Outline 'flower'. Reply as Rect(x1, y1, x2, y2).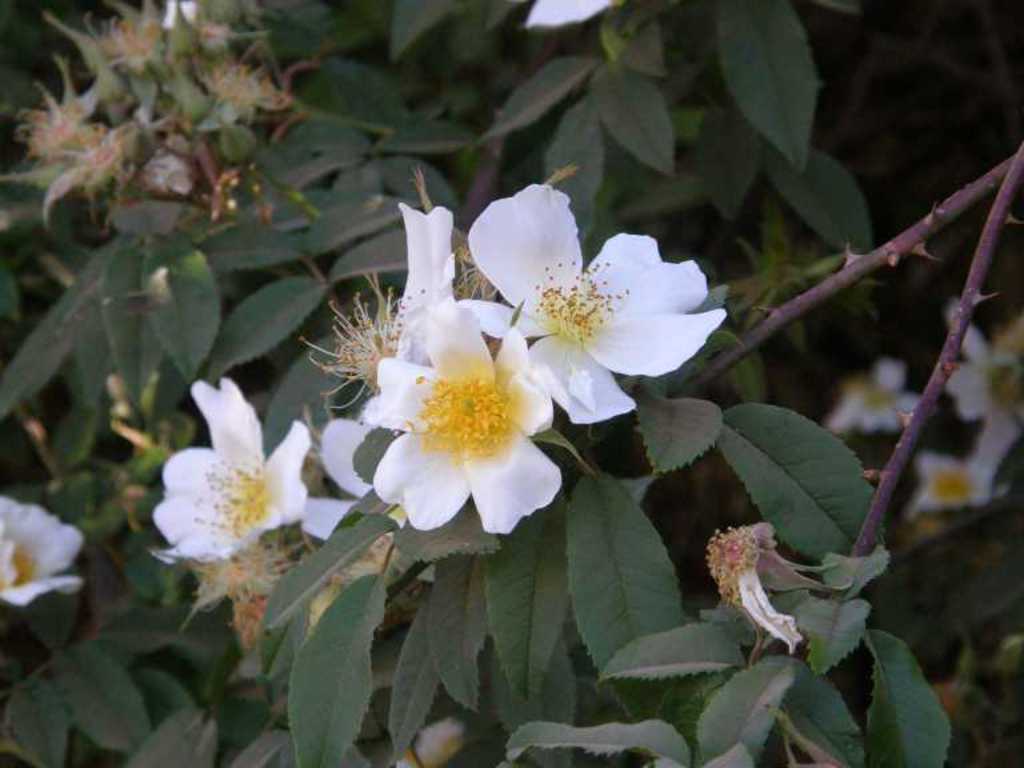
Rect(343, 311, 564, 535).
